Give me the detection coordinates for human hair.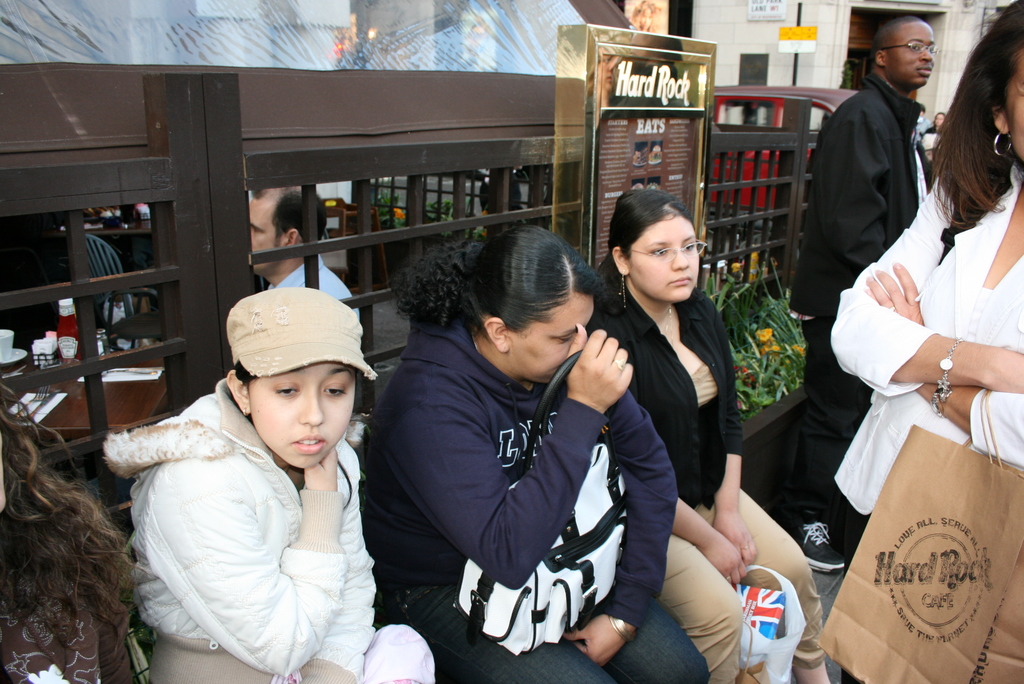
l=596, t=190, r=698, b=305.
